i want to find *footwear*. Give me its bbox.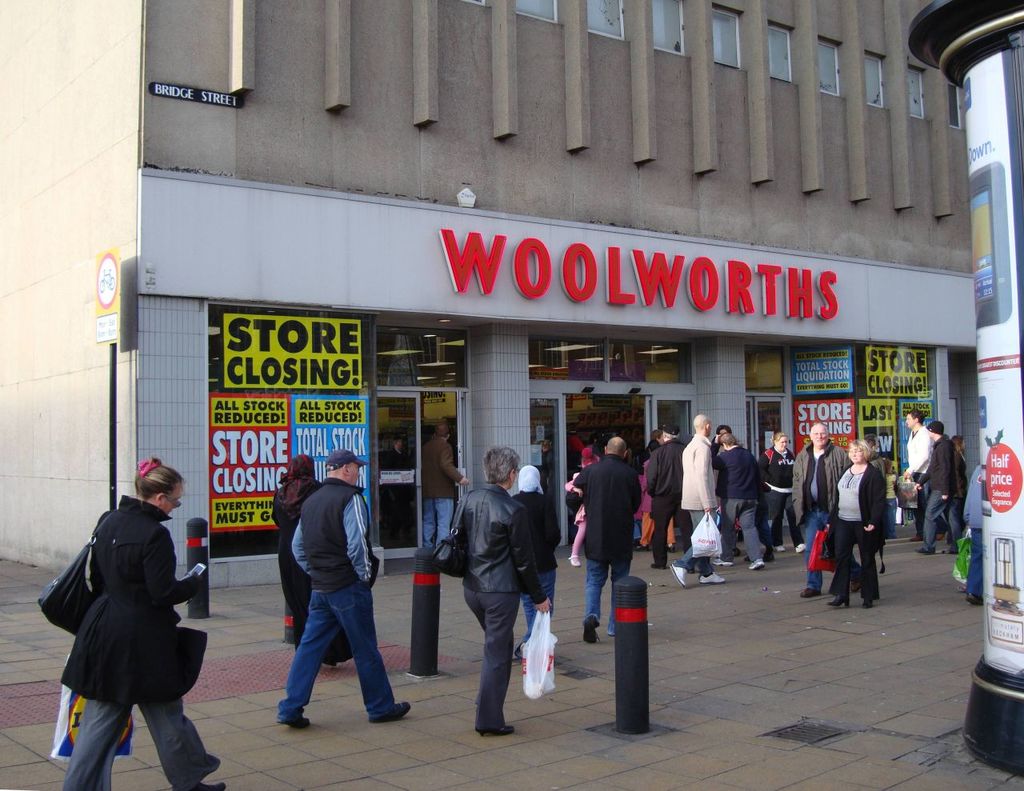
region(824, 593, 850, 608).
